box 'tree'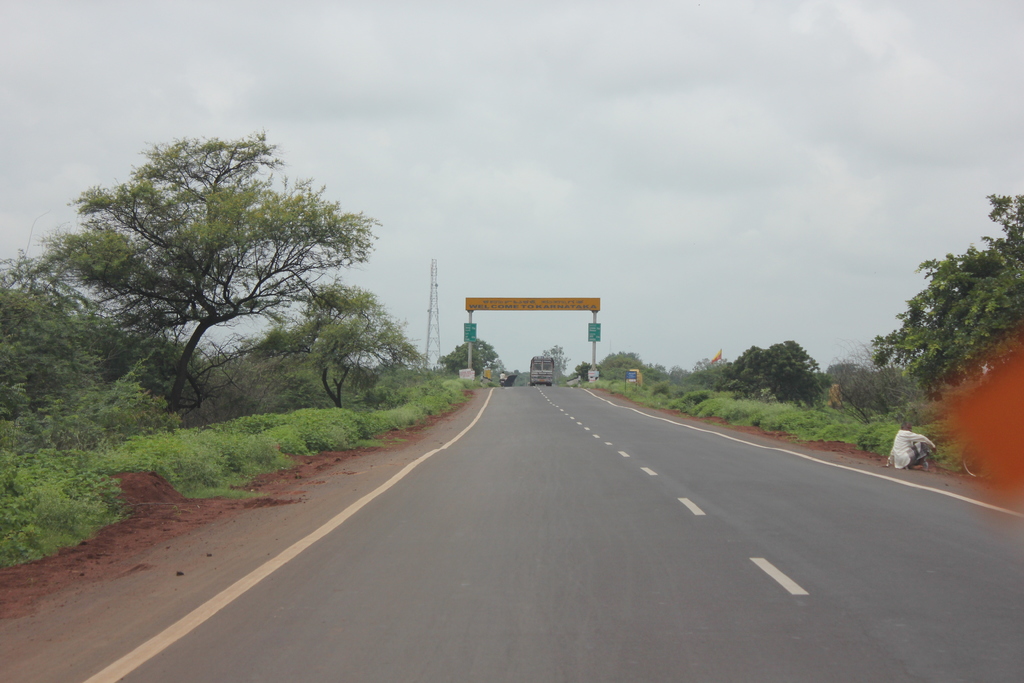
left=871, top=194, right=1023, bottom=467
